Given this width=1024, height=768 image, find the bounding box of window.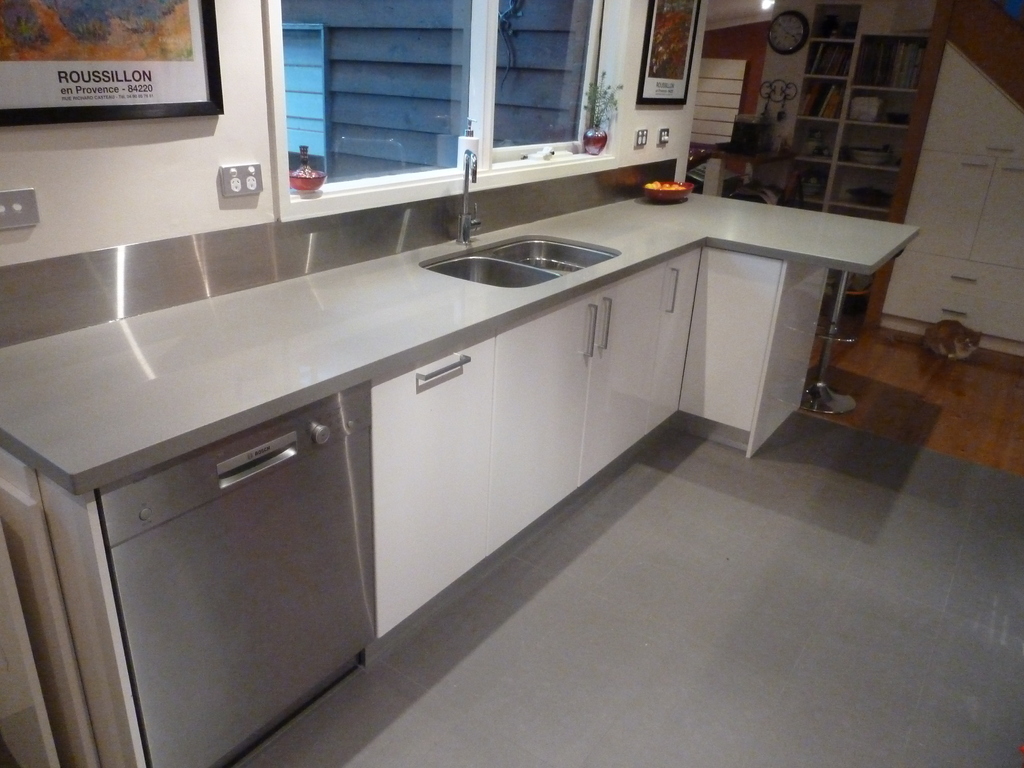
pyautogui.locateOnScreen(284, 0, 461, 187).
